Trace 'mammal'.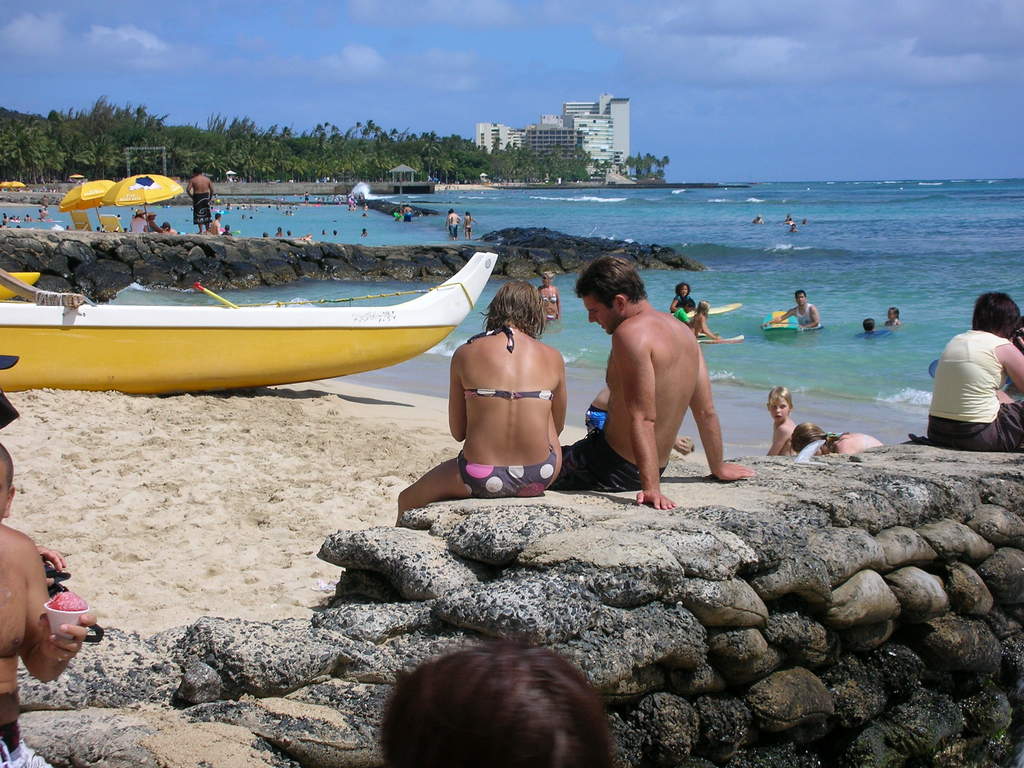
Traced to [left=228, top=201, right=230, bottom=209].
